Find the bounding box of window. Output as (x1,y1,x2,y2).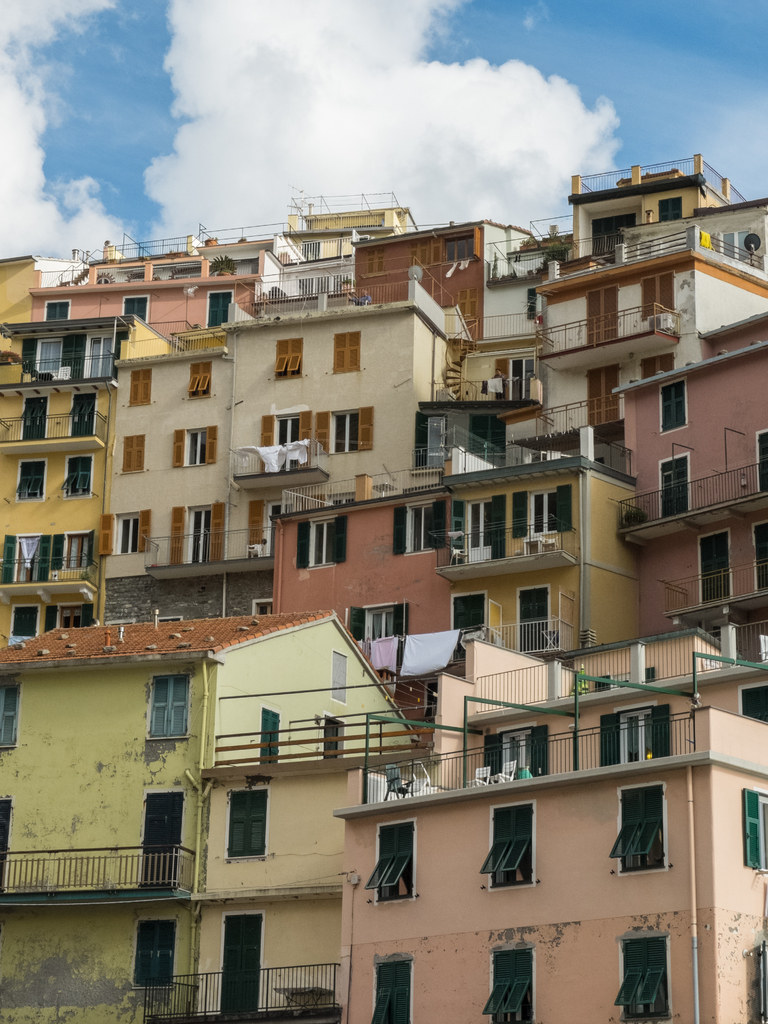
(12,603,38,638).
